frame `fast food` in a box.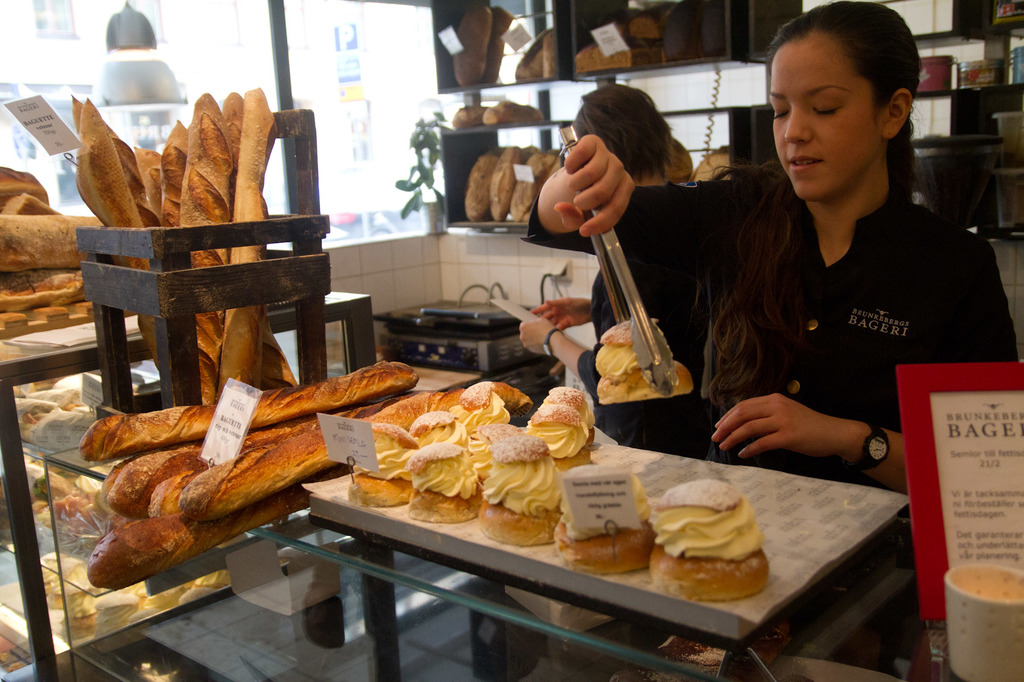
[451, 374, 506, 445].
